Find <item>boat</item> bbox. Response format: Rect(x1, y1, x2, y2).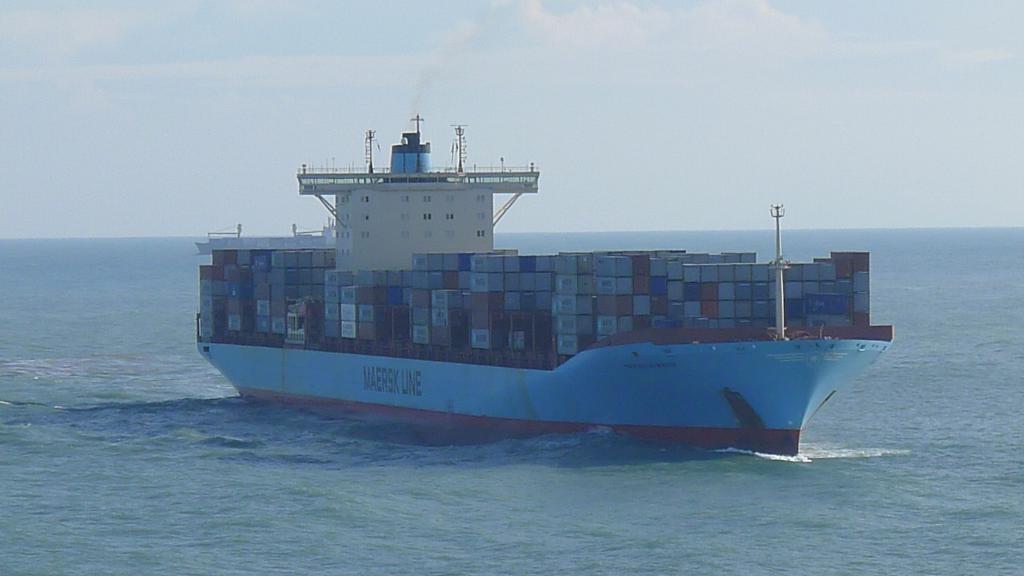
Rect(196, 97, 888, 432).
